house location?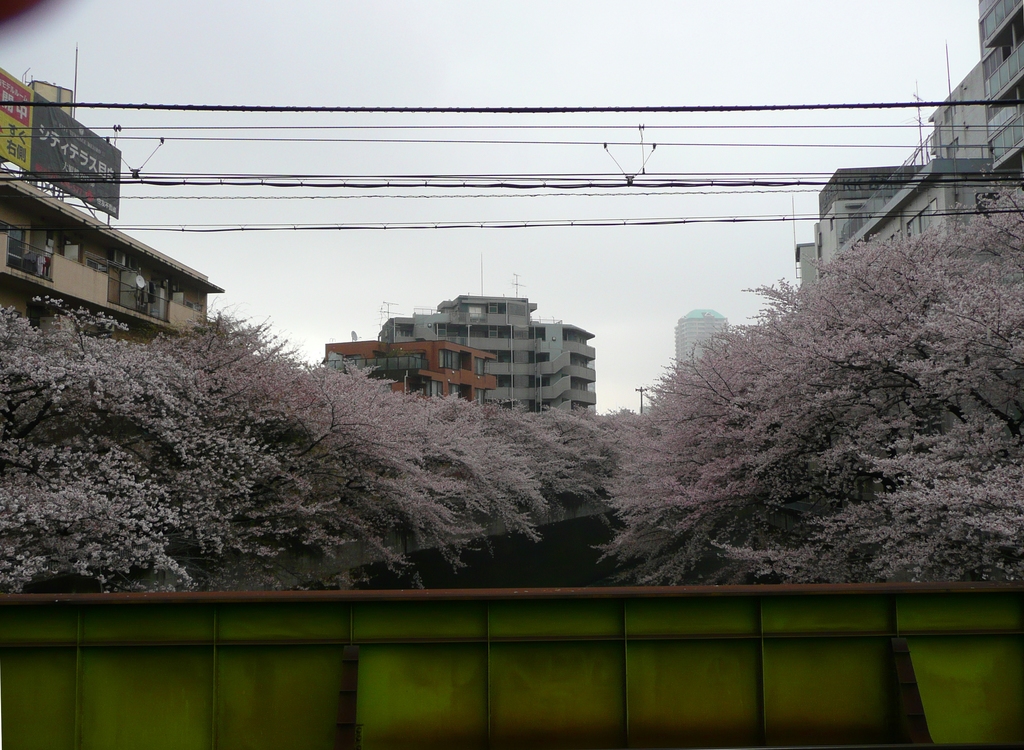
box=[801, 151, 1023, 290]
